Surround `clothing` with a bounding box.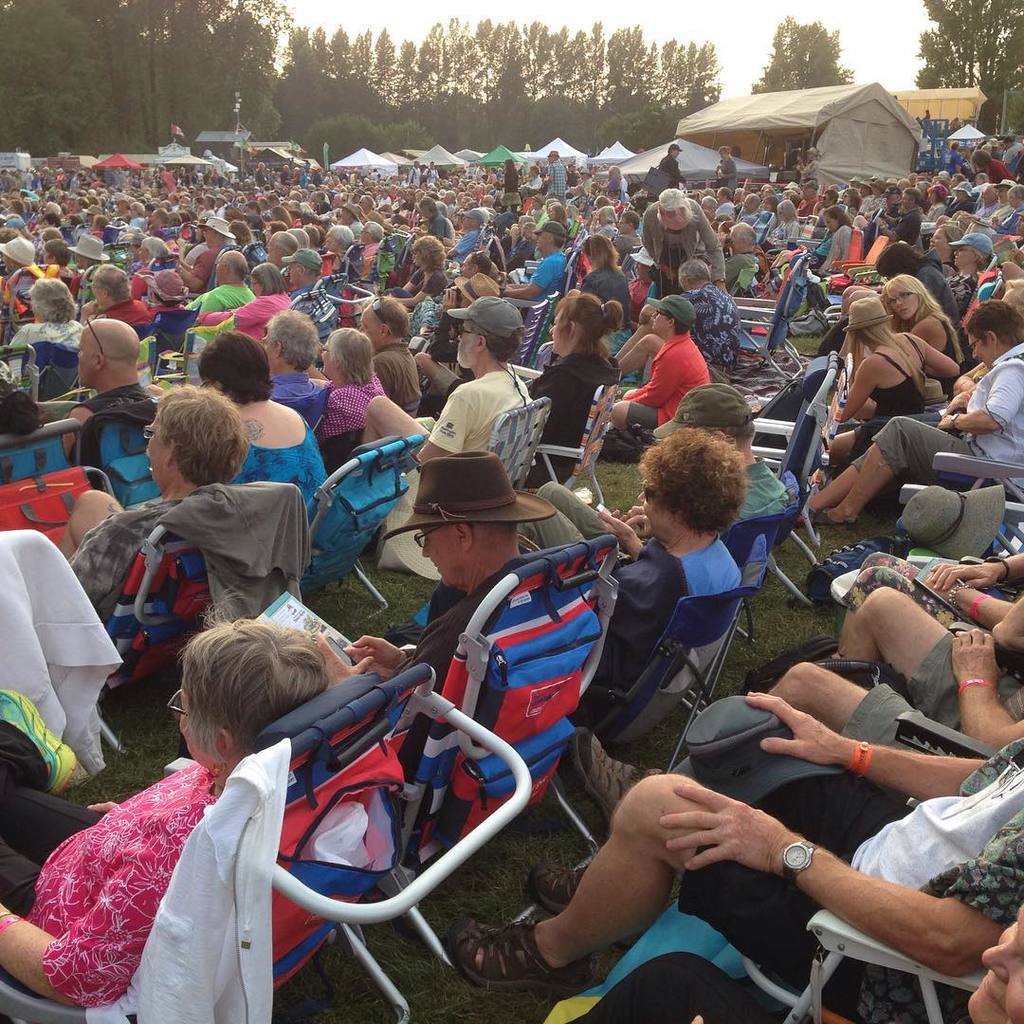
[362, 346, 423, 411].
